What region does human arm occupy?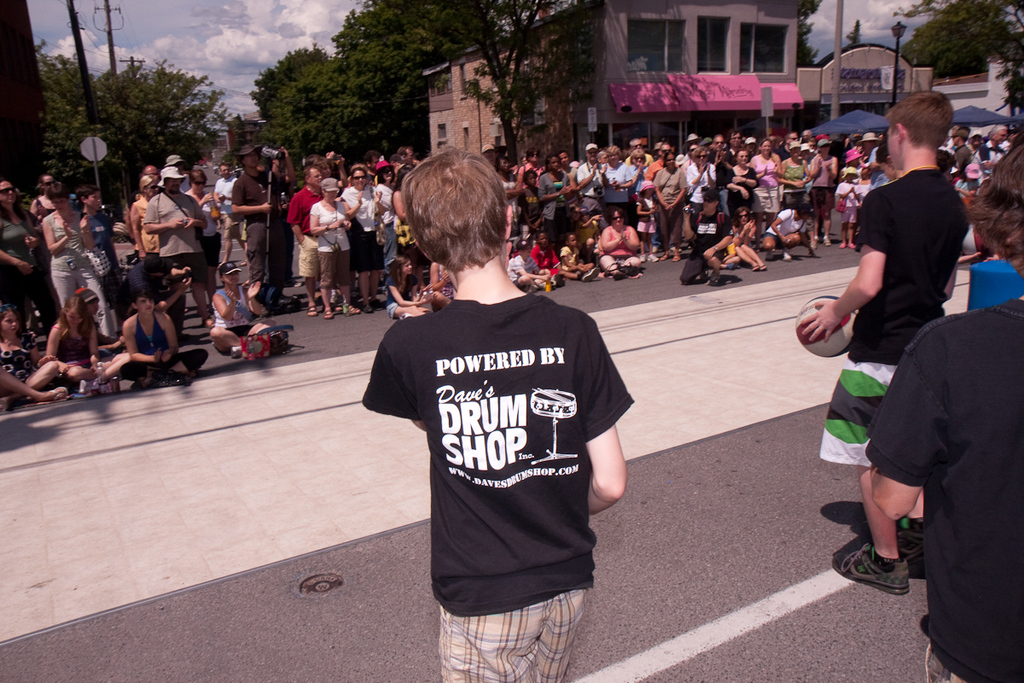
x1=580 y1=312 x2=639 y2=518.
